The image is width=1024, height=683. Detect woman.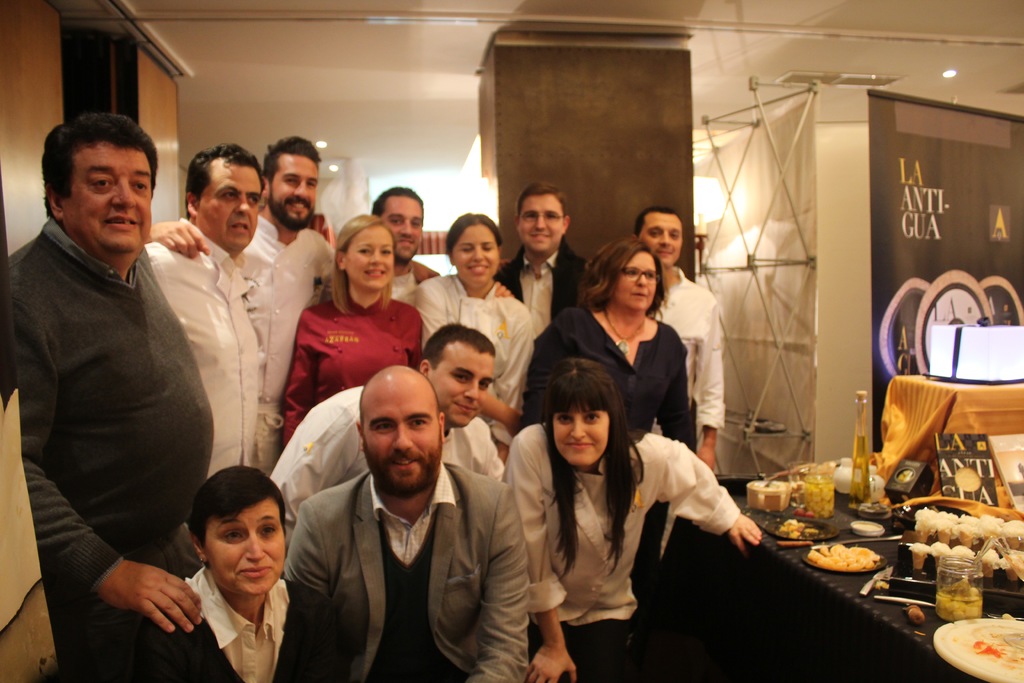
Detection: left=413, top=212, right=537, bottom=461.
